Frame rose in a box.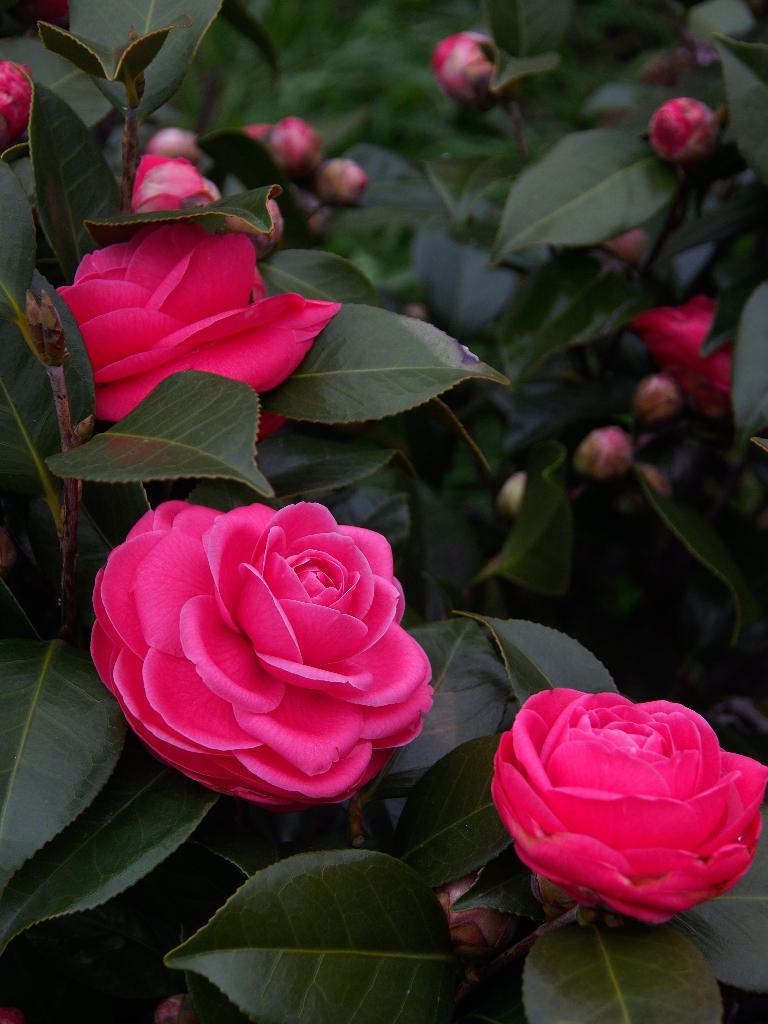
(left=648, top=95, right=720, bottom=162).
